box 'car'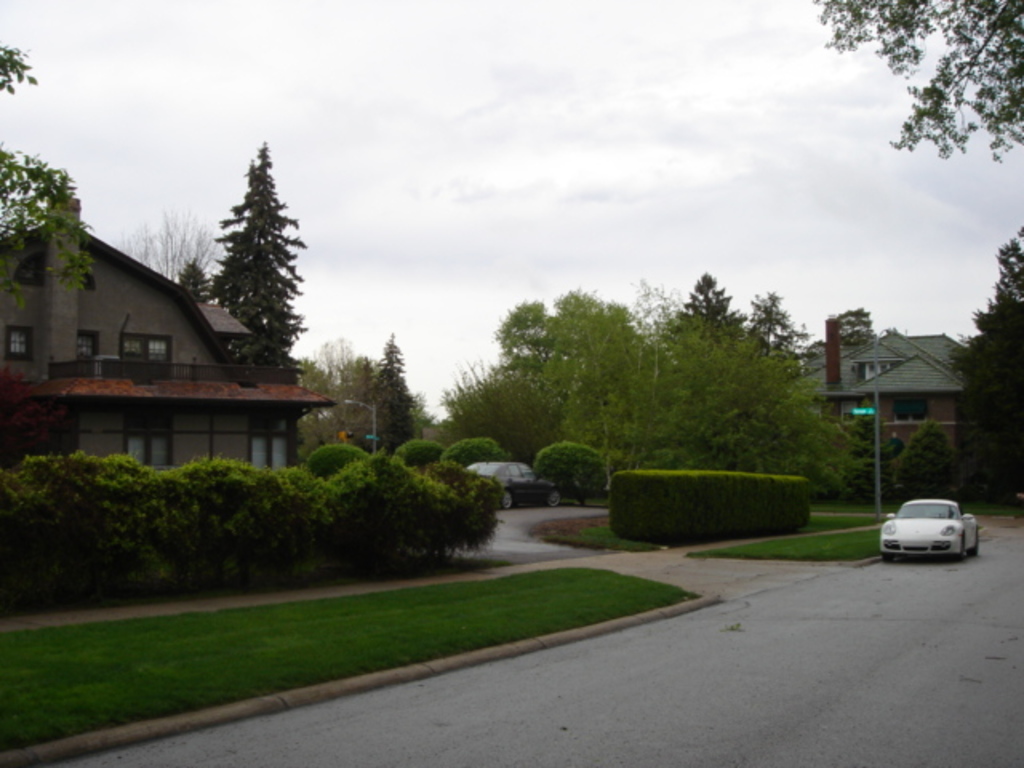
869:491:1011:570
